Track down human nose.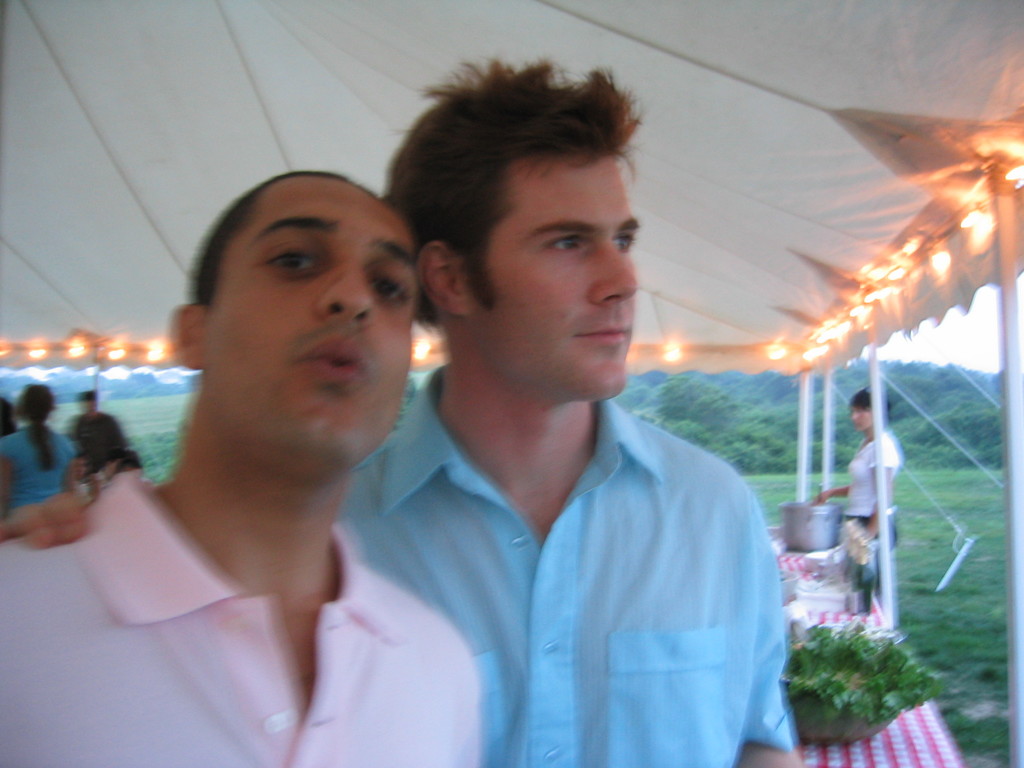
Tracked to [317, 266, 380, 328].
